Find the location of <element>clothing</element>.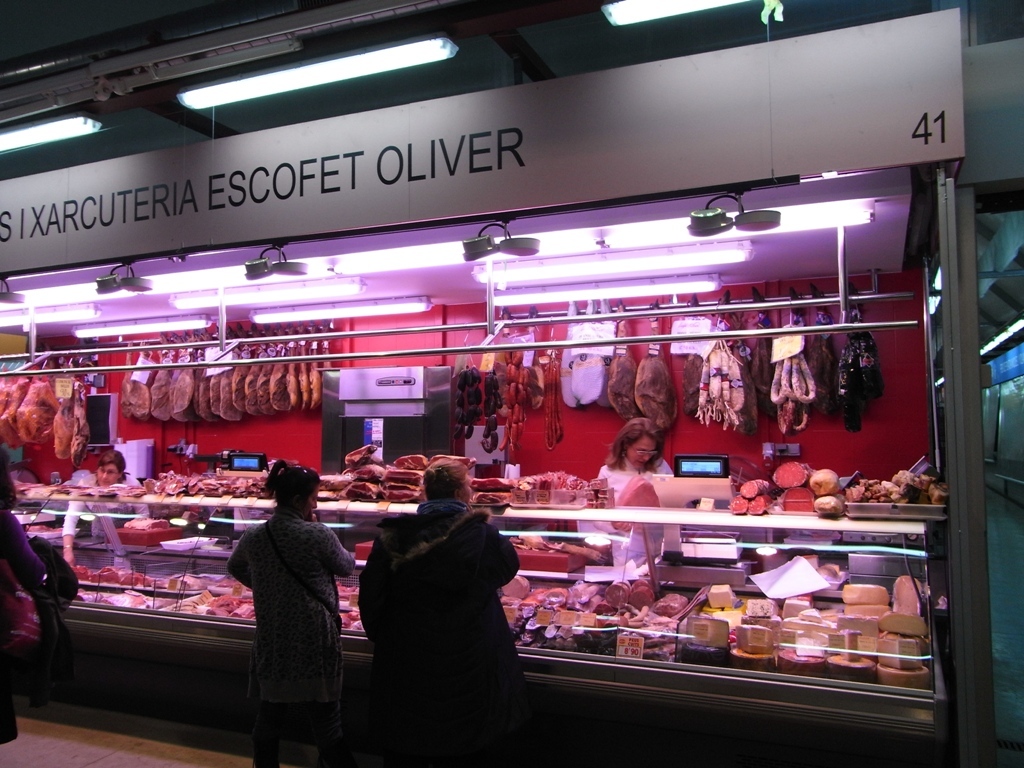
Location: (574, 459, 678, 574).
